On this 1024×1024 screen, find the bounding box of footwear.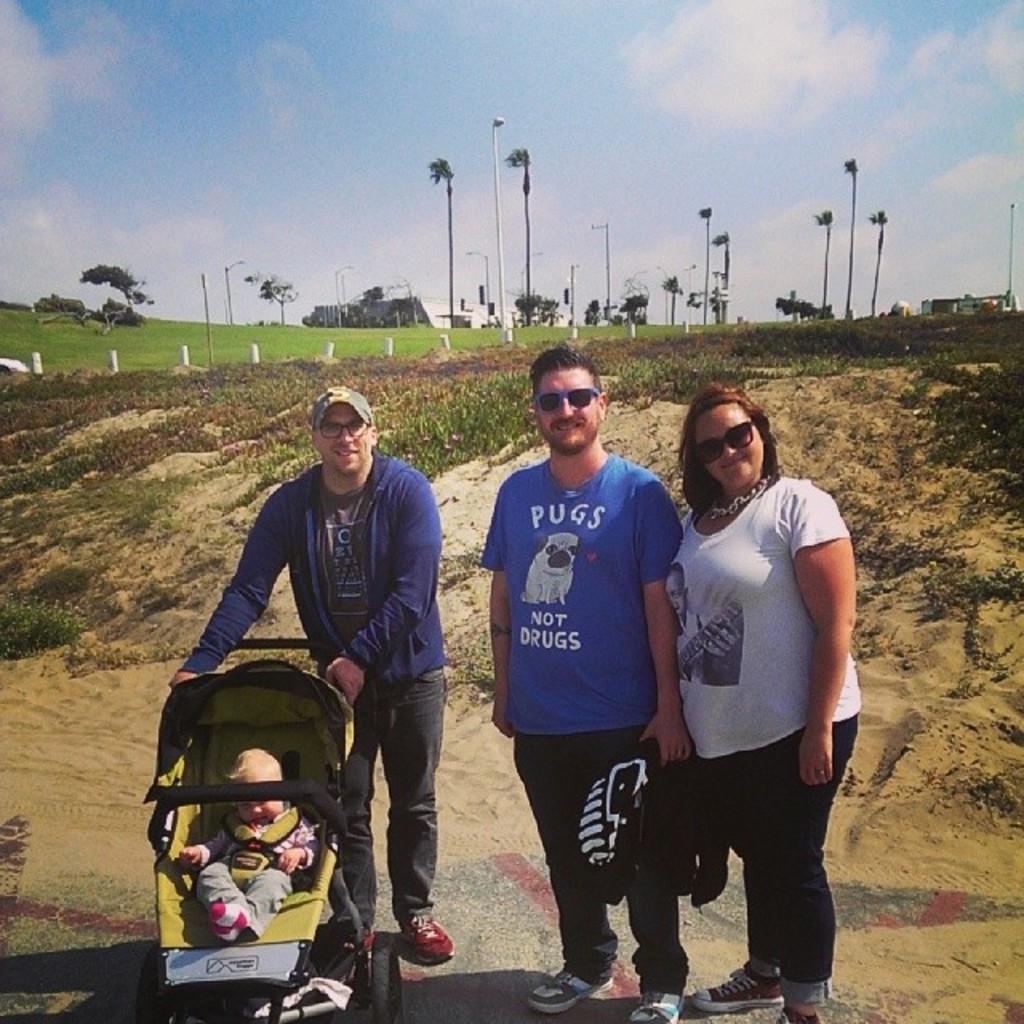
Bounding box: [530, 976, 610, 1018].
